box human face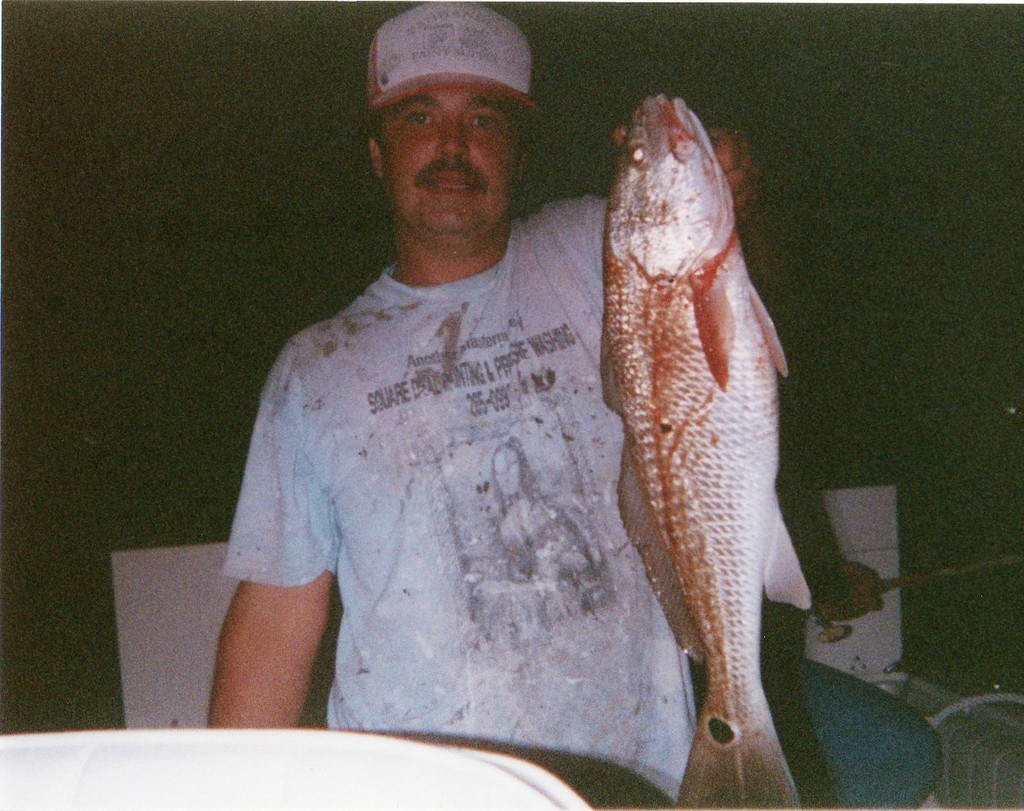
x1=381 y1=88 x2=517 y2=243
